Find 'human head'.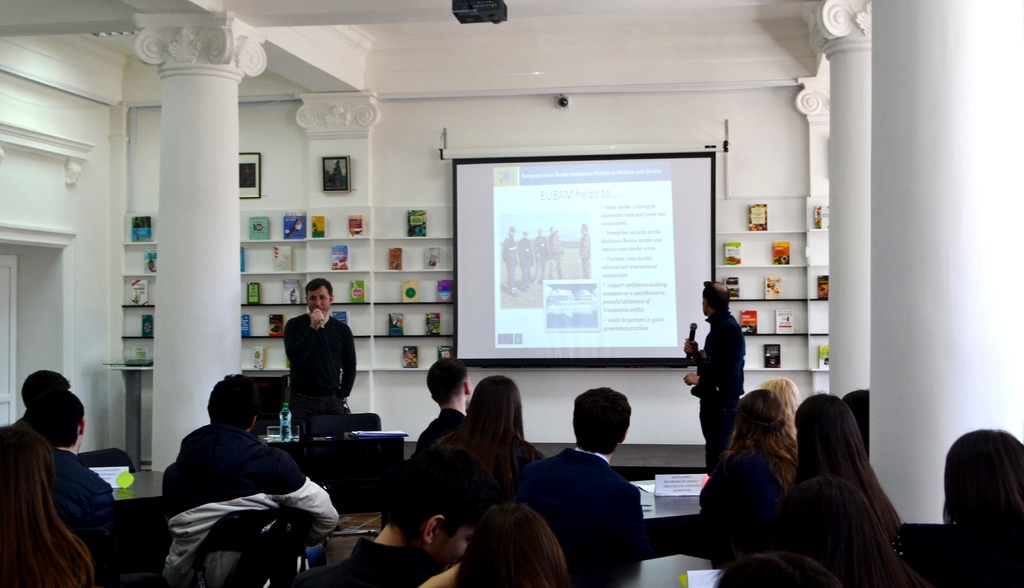
bbox(452, 501, 571, 587).
